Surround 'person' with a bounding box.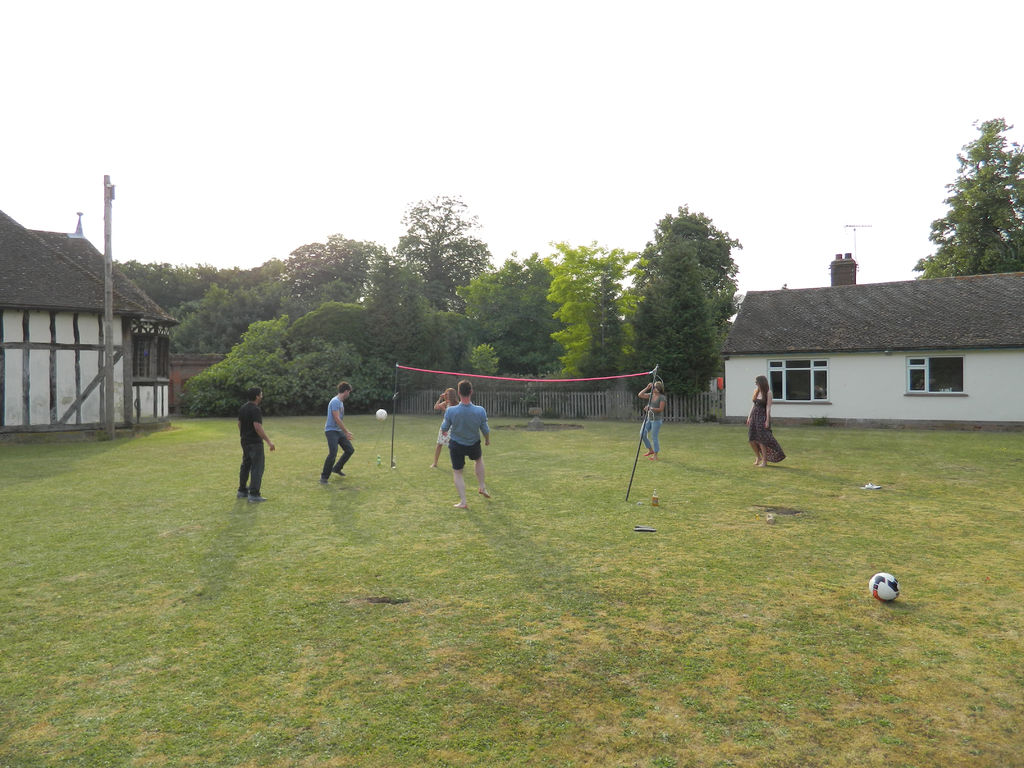
627:379:663:454.
